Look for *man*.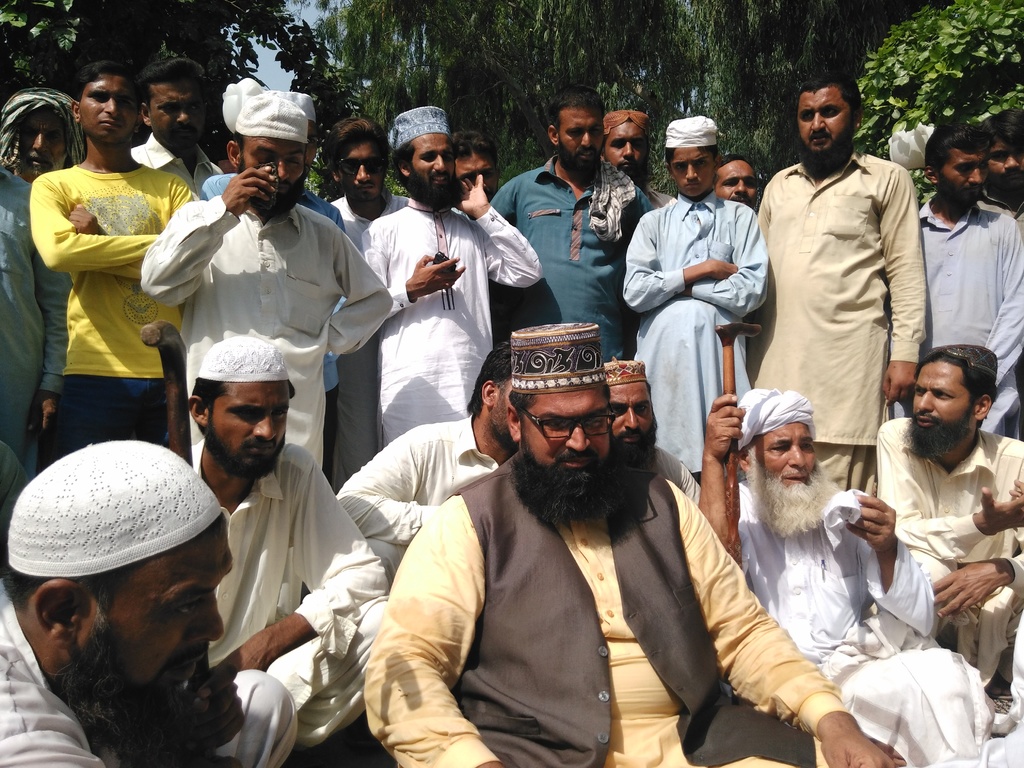
Found: detection(137, 92, 391, 472).
